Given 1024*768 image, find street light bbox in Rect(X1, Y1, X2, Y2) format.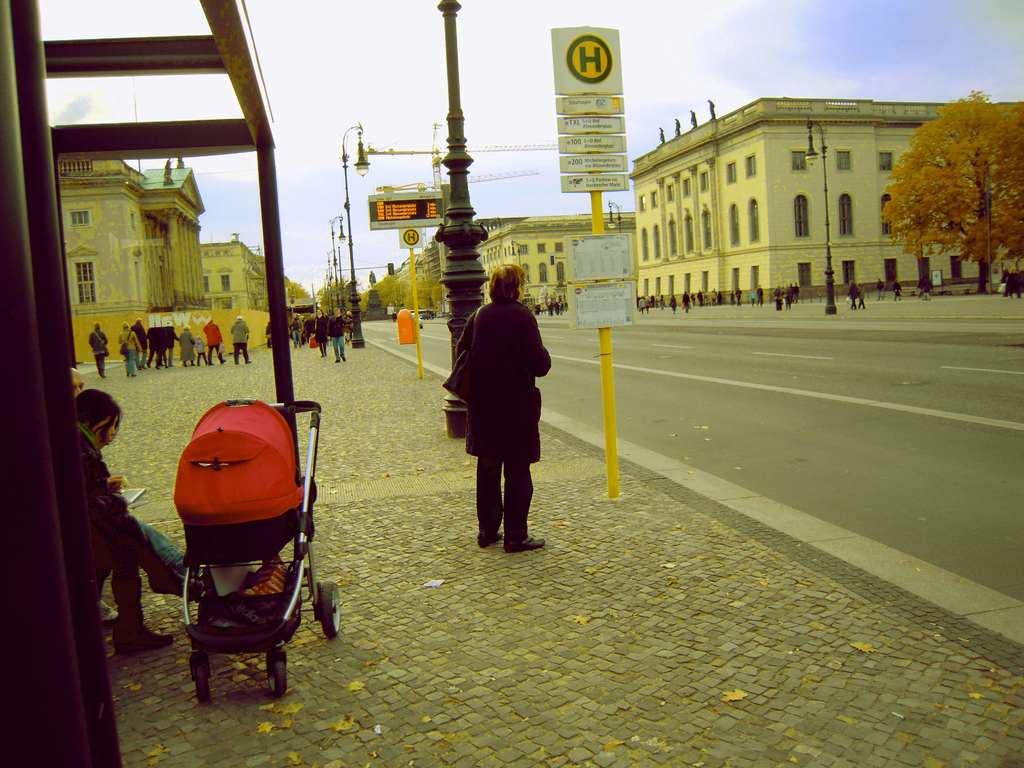
Rect(801, 114, 833, 316).
